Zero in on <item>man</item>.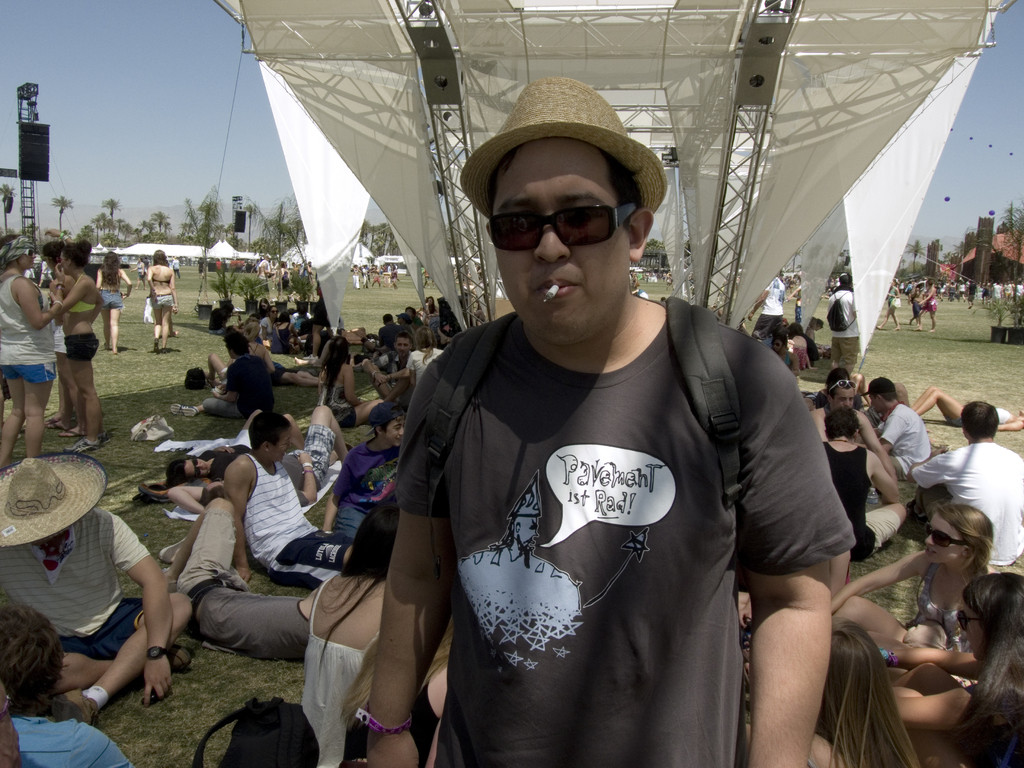
Zeroed in: x1=824, y1=408, x2=906, y2=560.
